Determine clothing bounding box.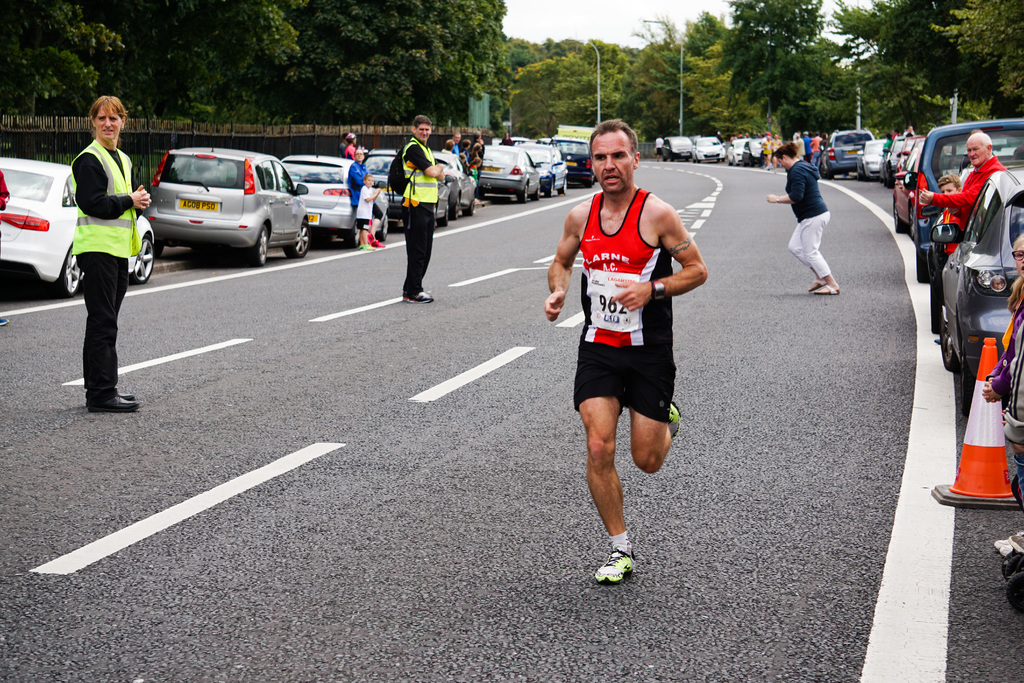
Determined: <box>656,136,661,157</box>.
